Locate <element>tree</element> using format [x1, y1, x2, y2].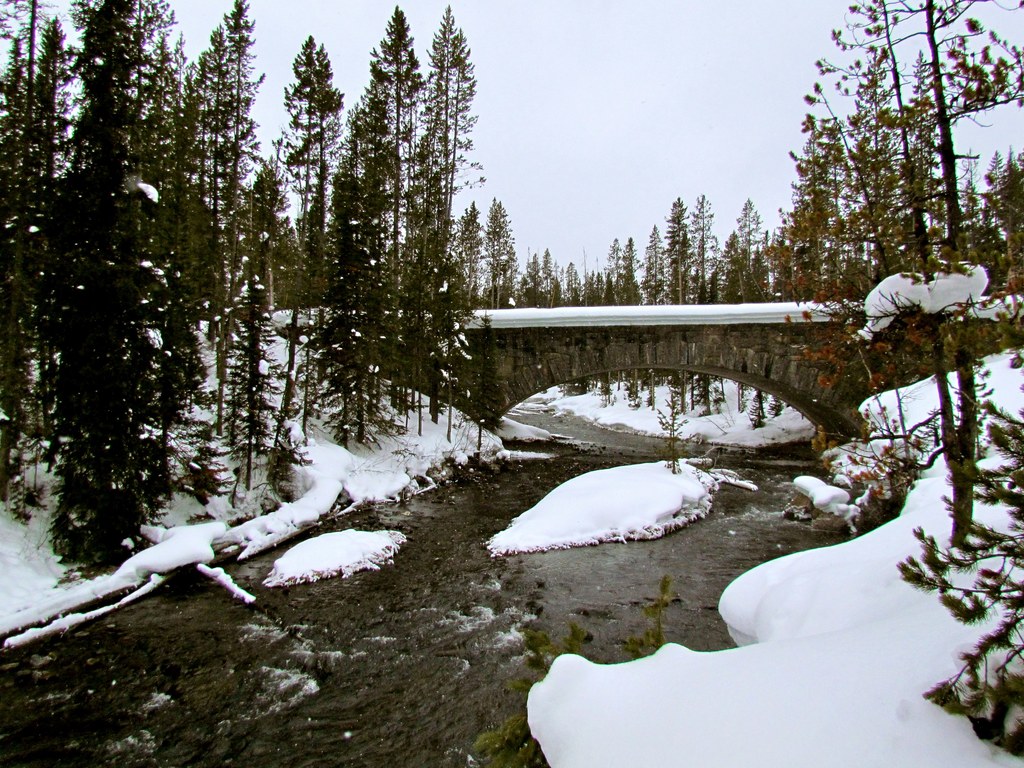
[298, 68, 404, 444].
